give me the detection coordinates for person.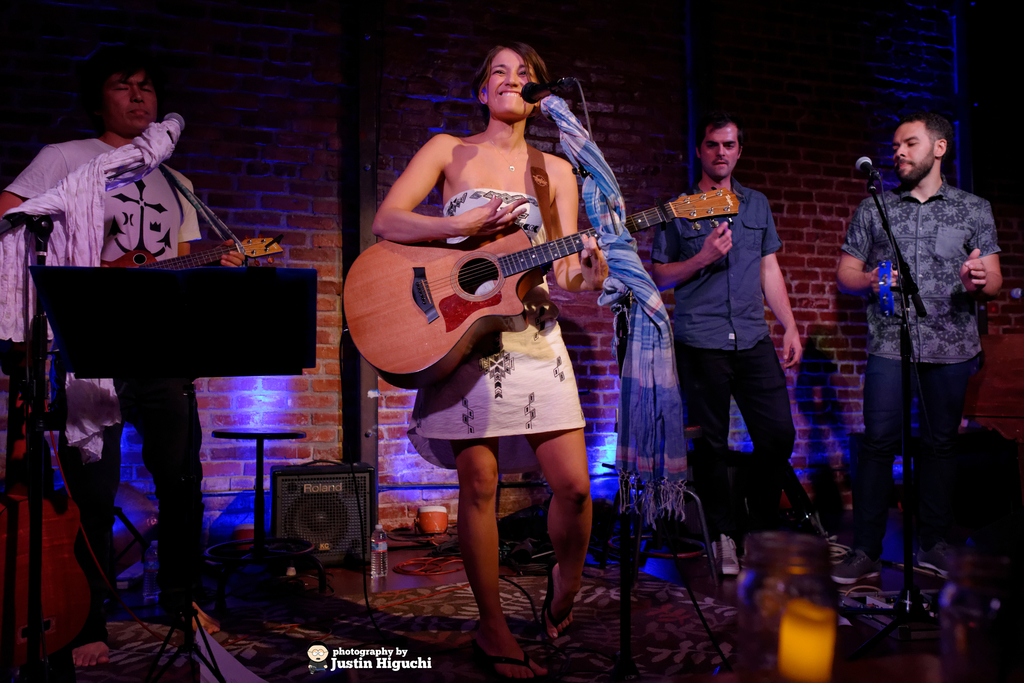
x1=846, y1=105, x2=1002, y2=591.
